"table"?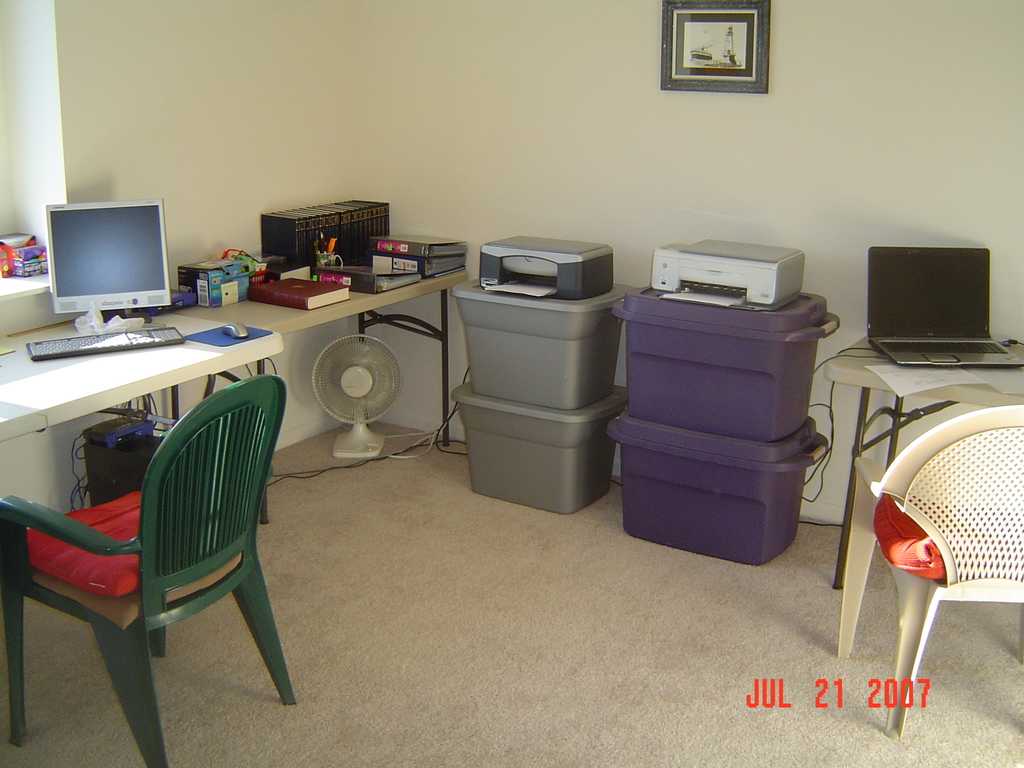
<region>172, 274, 470, 447</region>
